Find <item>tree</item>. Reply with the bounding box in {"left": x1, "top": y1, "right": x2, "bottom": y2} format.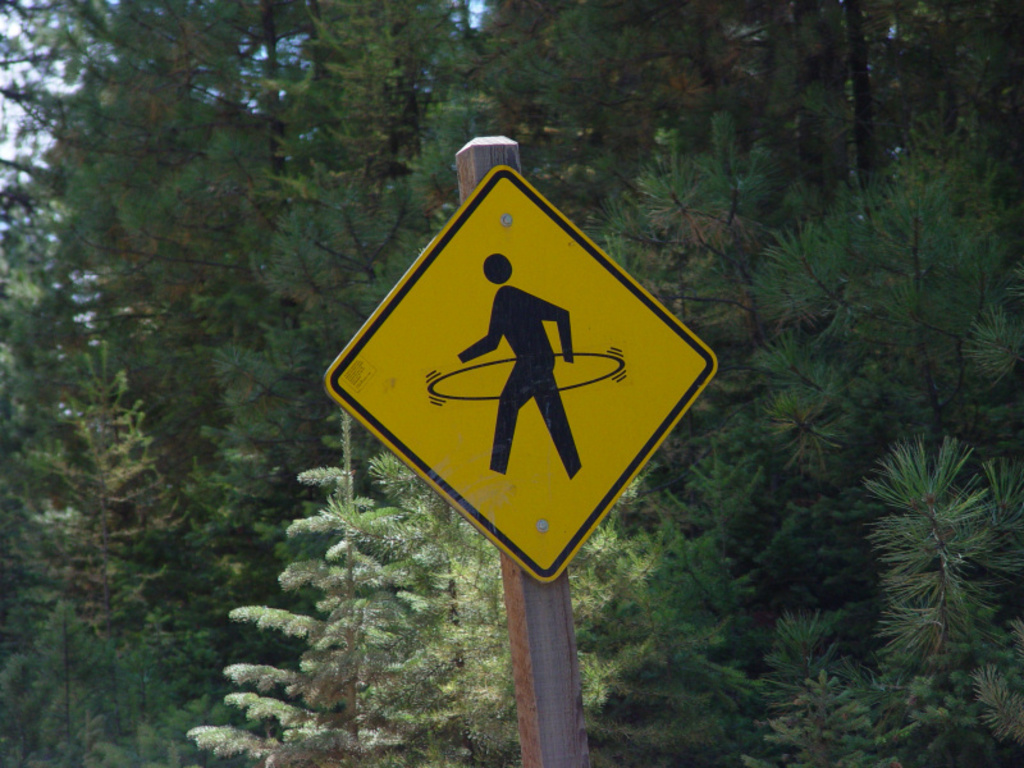
{"left": 0, "top": 393, "right": 179, "bottom": 767}.
